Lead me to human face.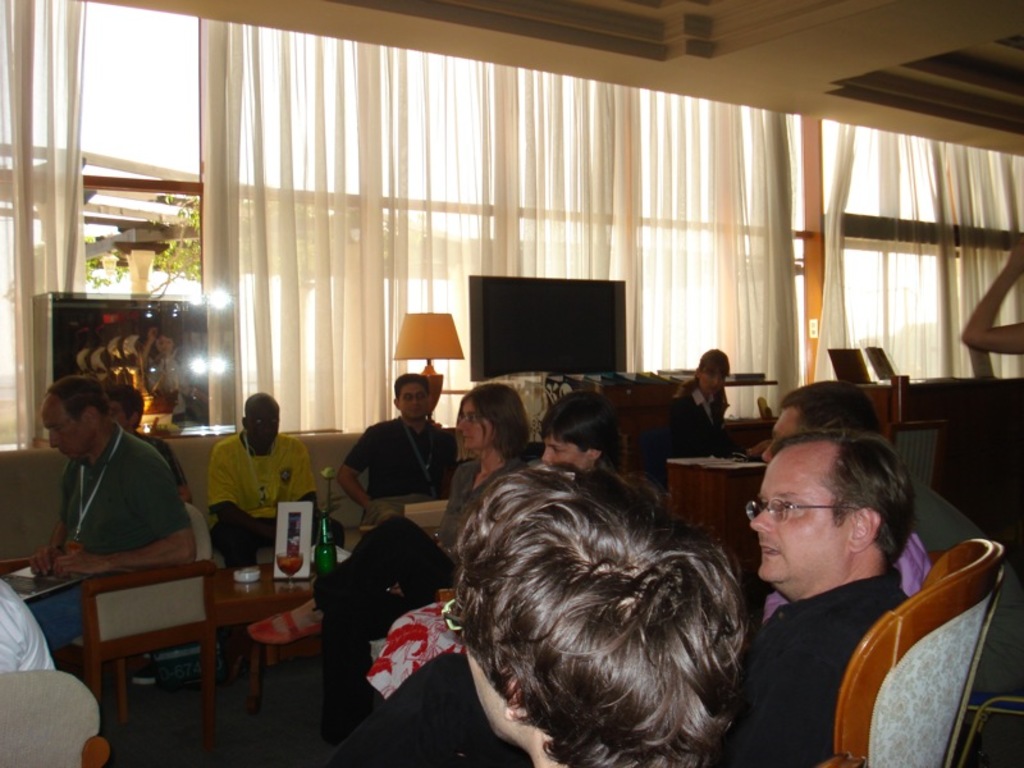
Lead to box=[457, 631, 504, 739].
